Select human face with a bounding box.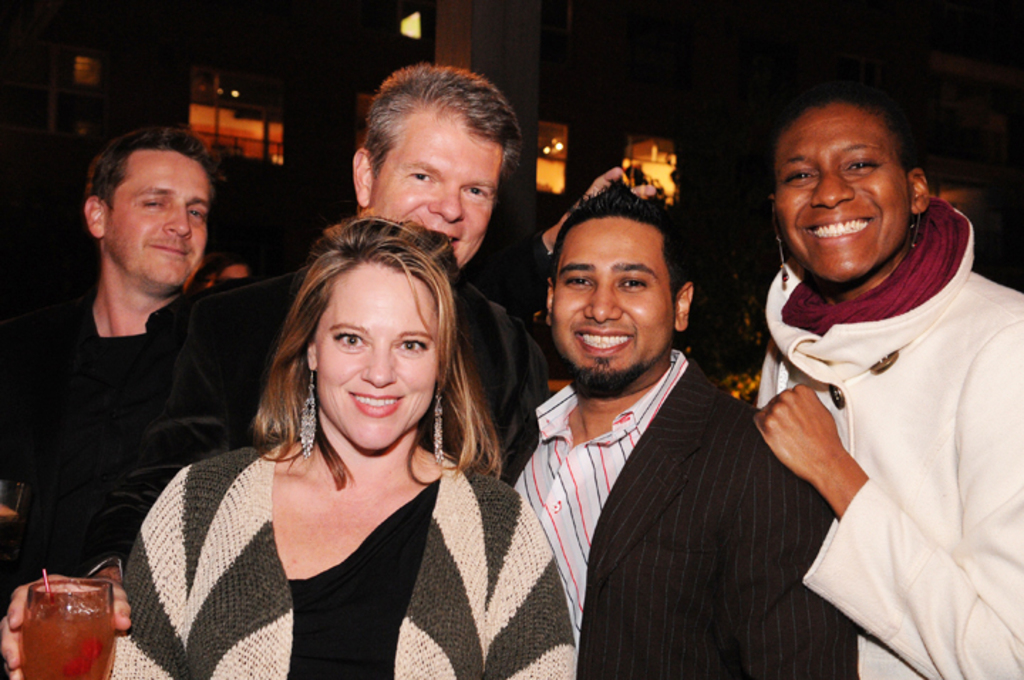
pyautogui.locateOnScreen(314, 265, 445, 450).
